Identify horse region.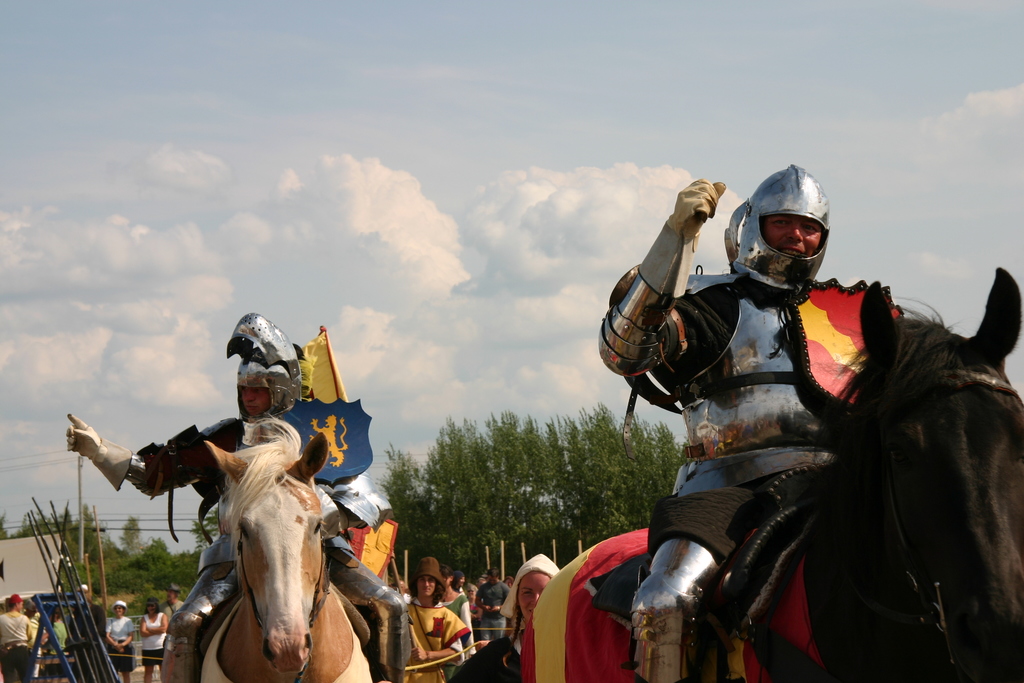
Region: 521 278 1023 681.
